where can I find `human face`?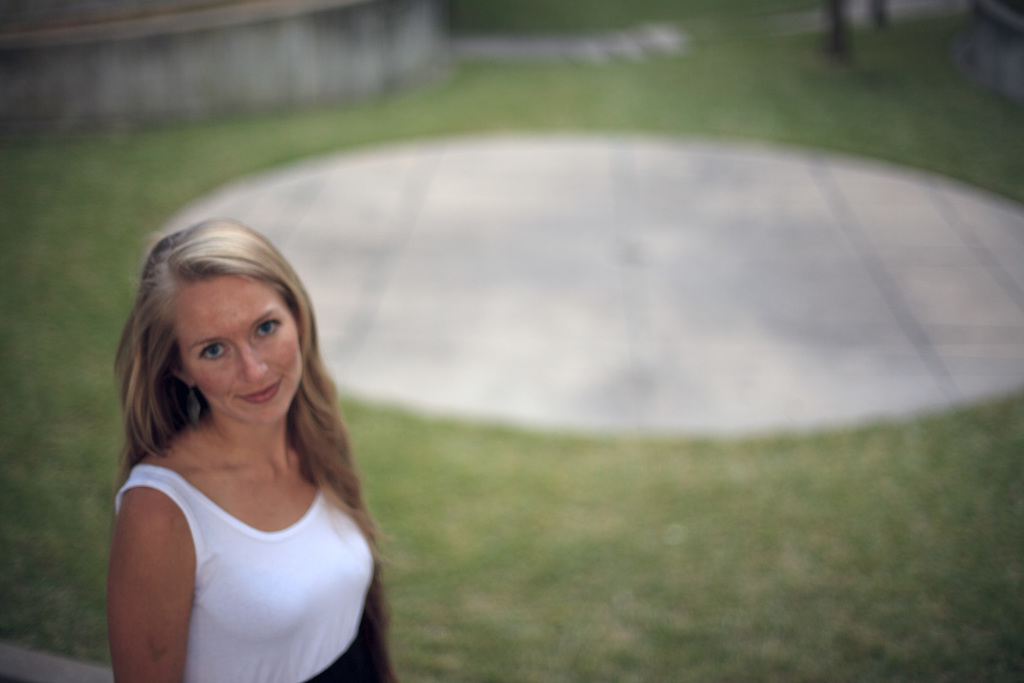
You can find it at x1=179 y1=284 x2=300 y2=423.
